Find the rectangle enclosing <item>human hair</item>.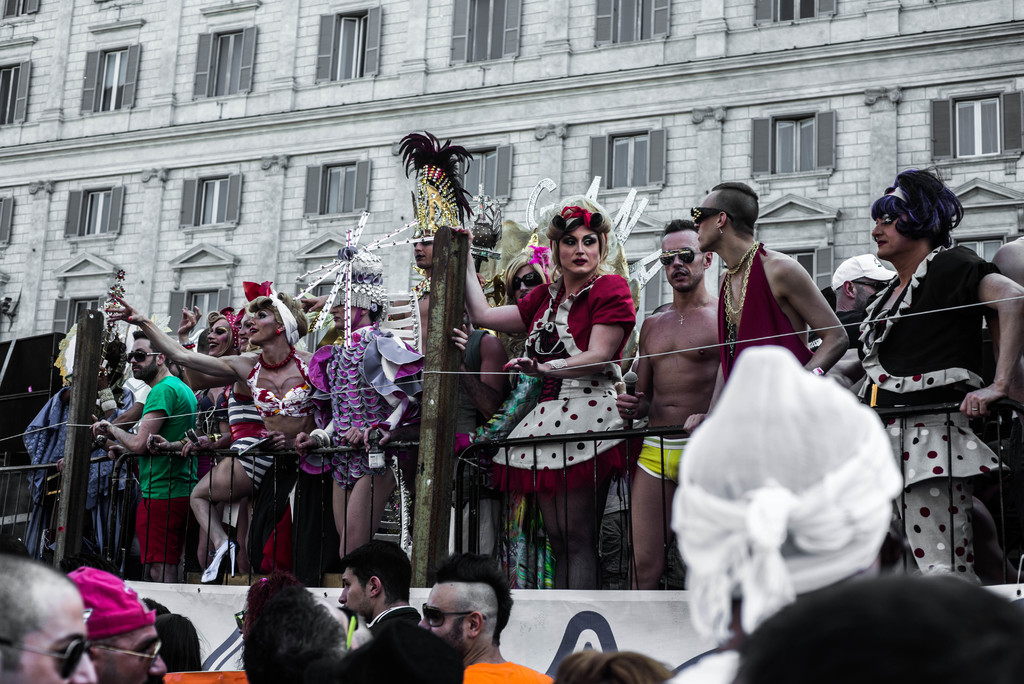
{"left": 661, "top": 219, "right": 703, "bottom": 241}.
